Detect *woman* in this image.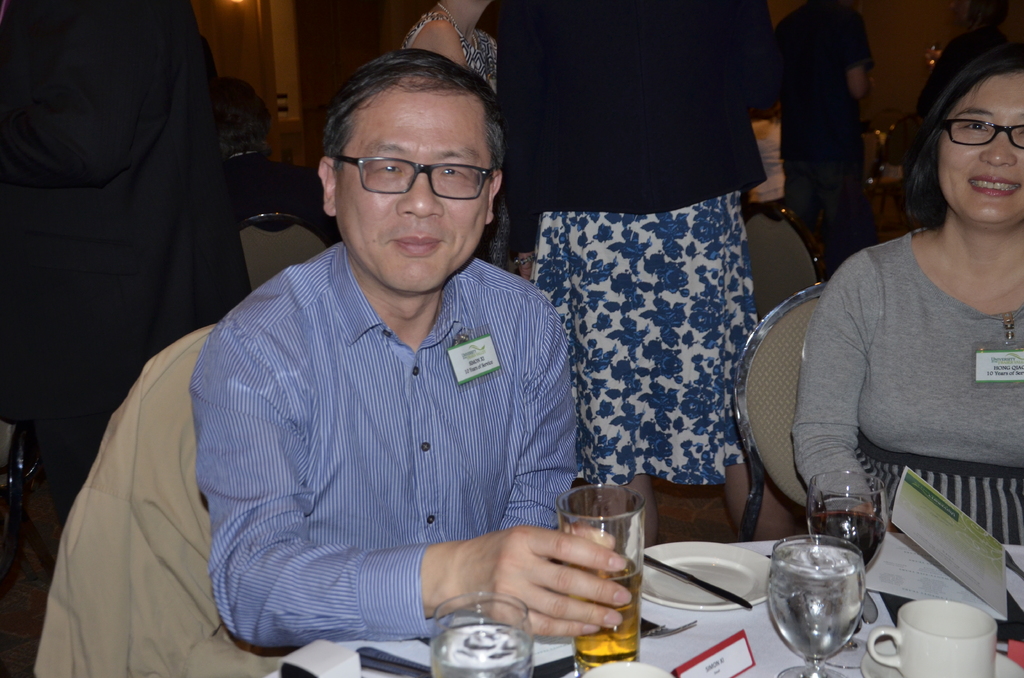
Detection: [399,0,506,270].
